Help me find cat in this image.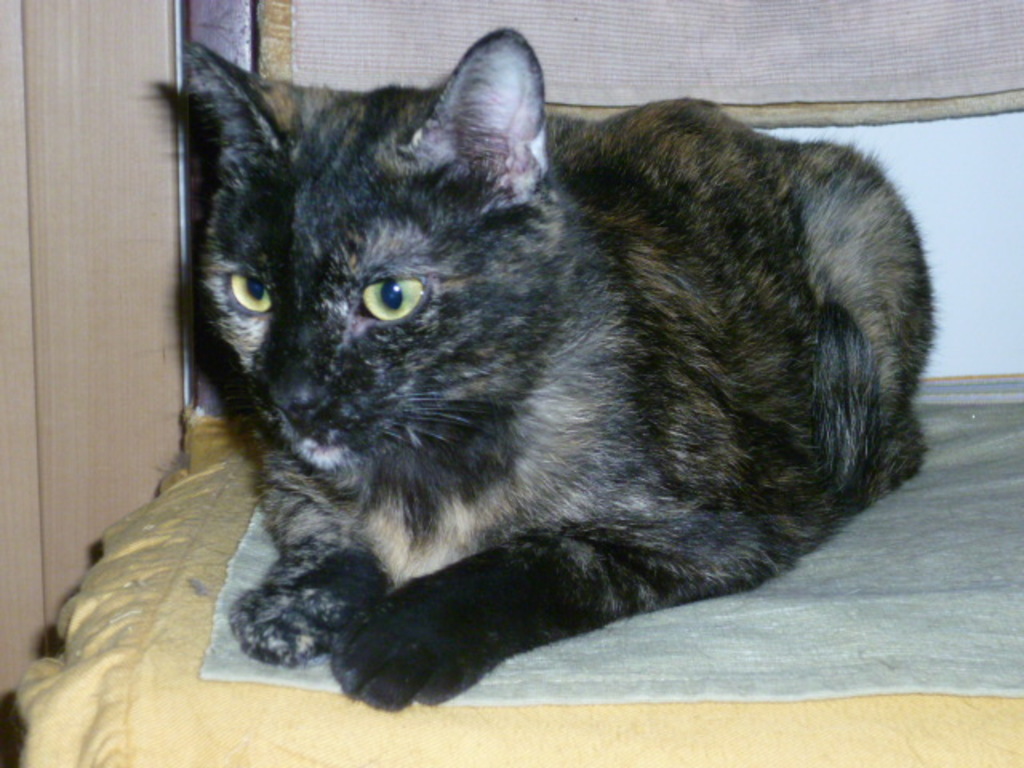
Found it: x1=184 y1=38 x2=952 y2=714.
